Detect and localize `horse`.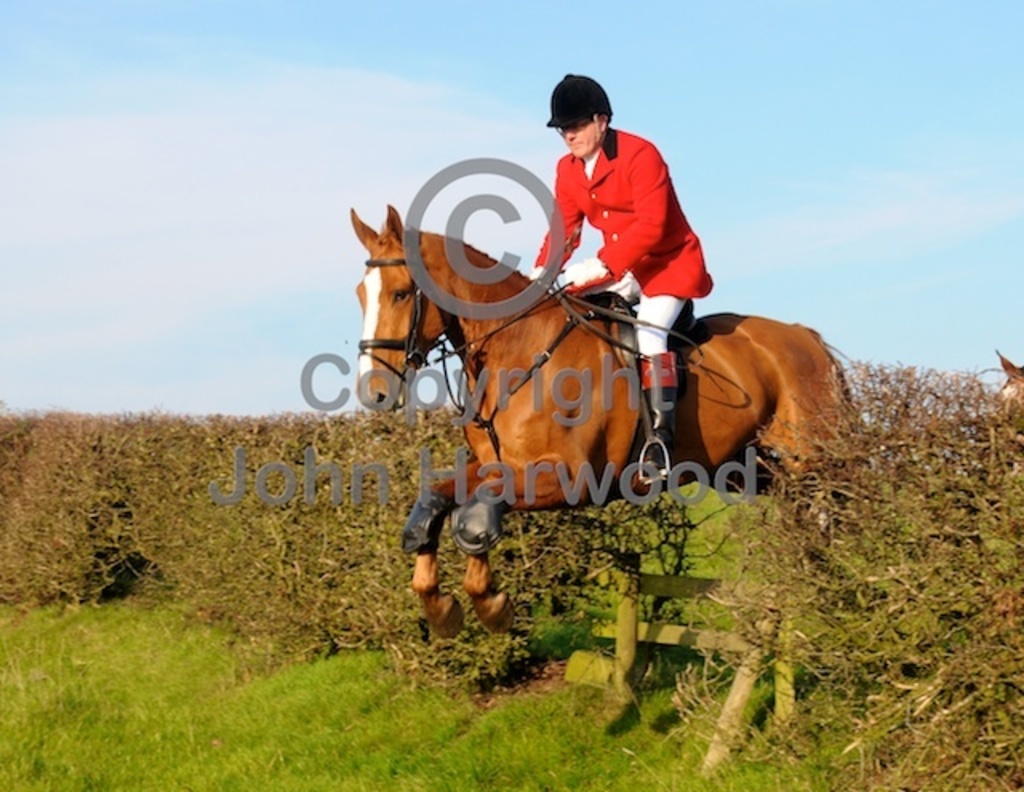
Localized at pyautogui.locateOnScreen(347, 205, 872, 640).
